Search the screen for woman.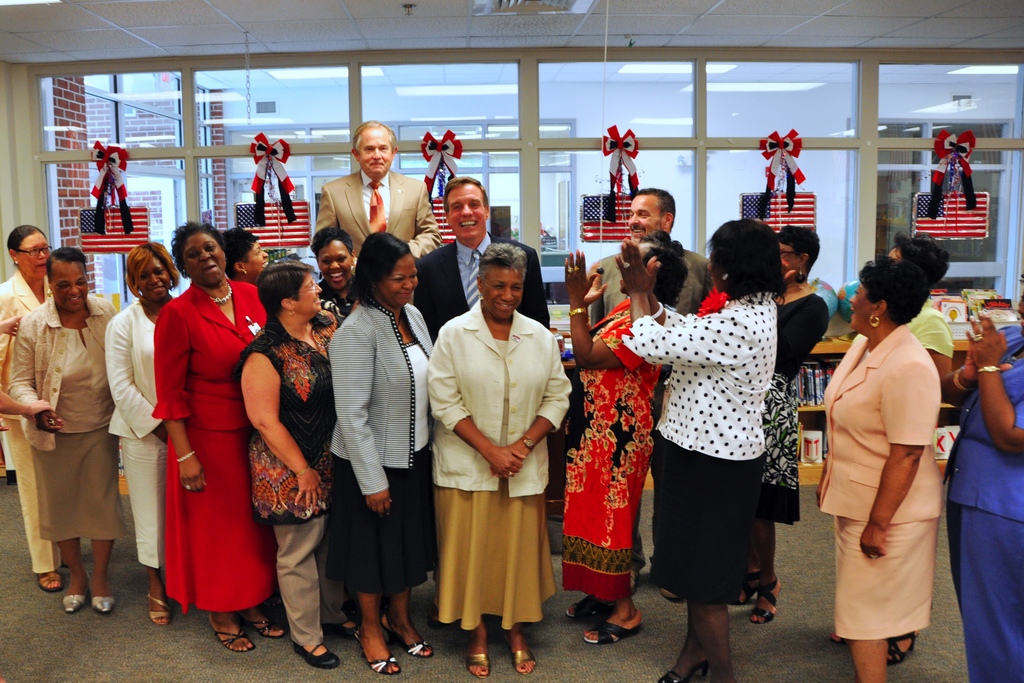
Found at bbox(6, 243, 115, 613).
